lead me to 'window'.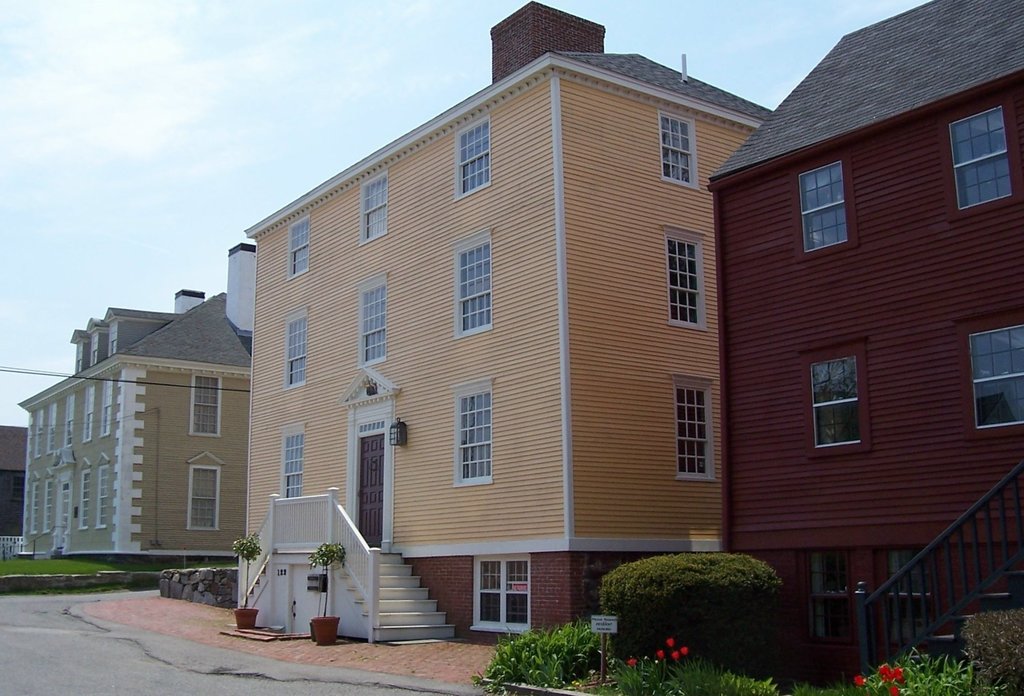
Lead to 890/554/934/646.
